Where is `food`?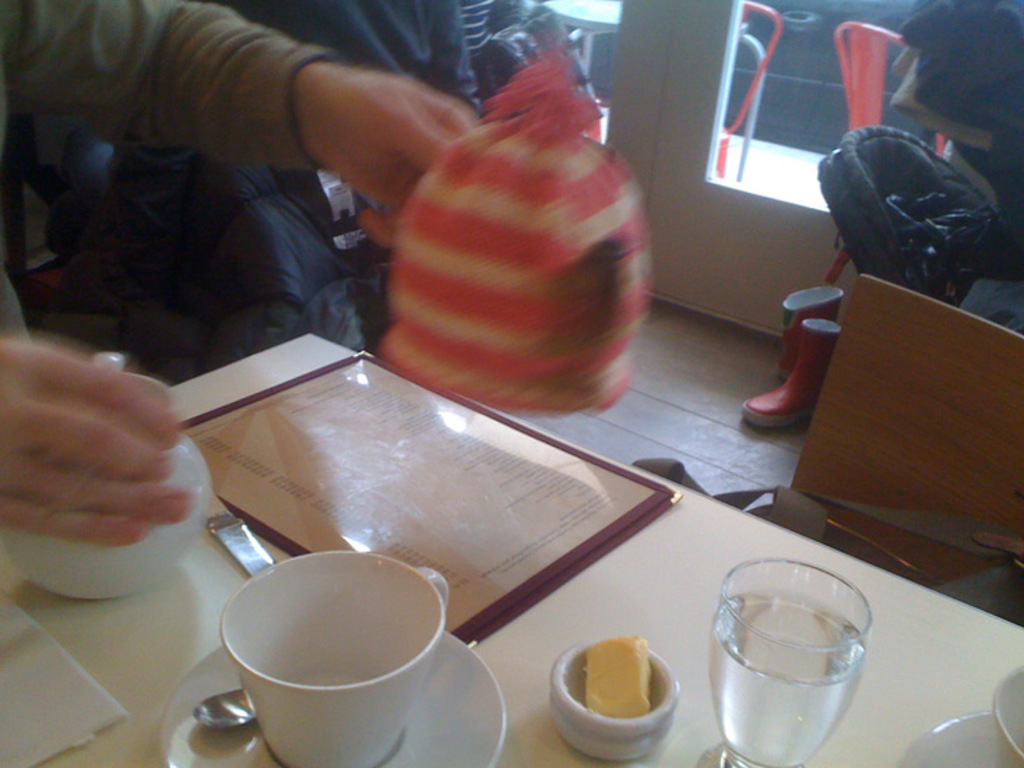
locate(553, 626, 682, 733).
